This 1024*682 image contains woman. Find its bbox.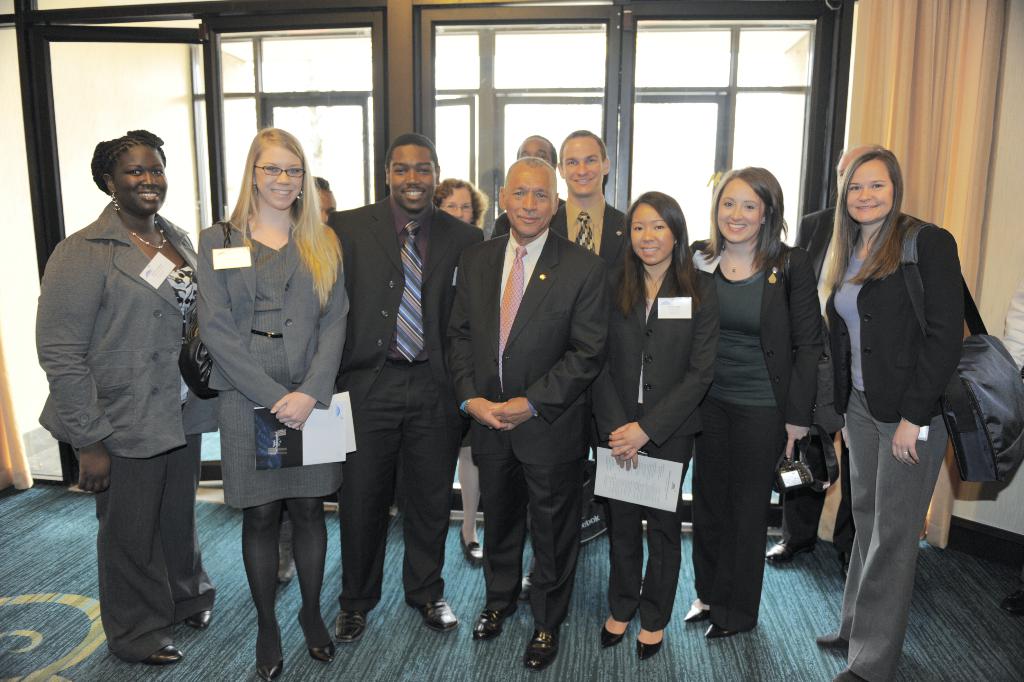
BBox(35, 131, 220, 662).
